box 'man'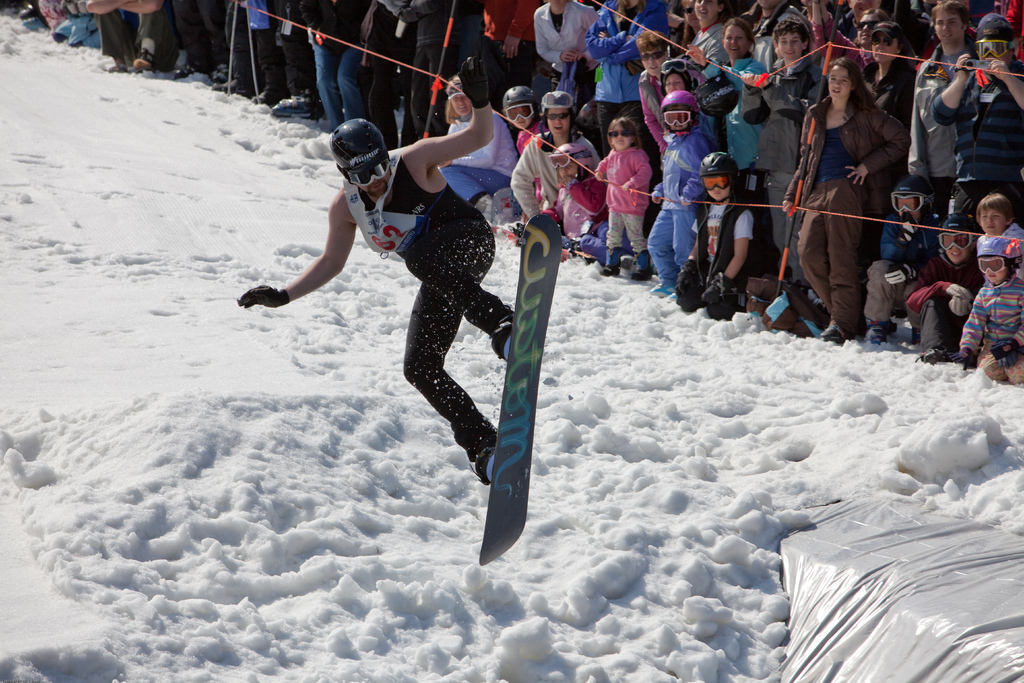
(906,0,979,215)
